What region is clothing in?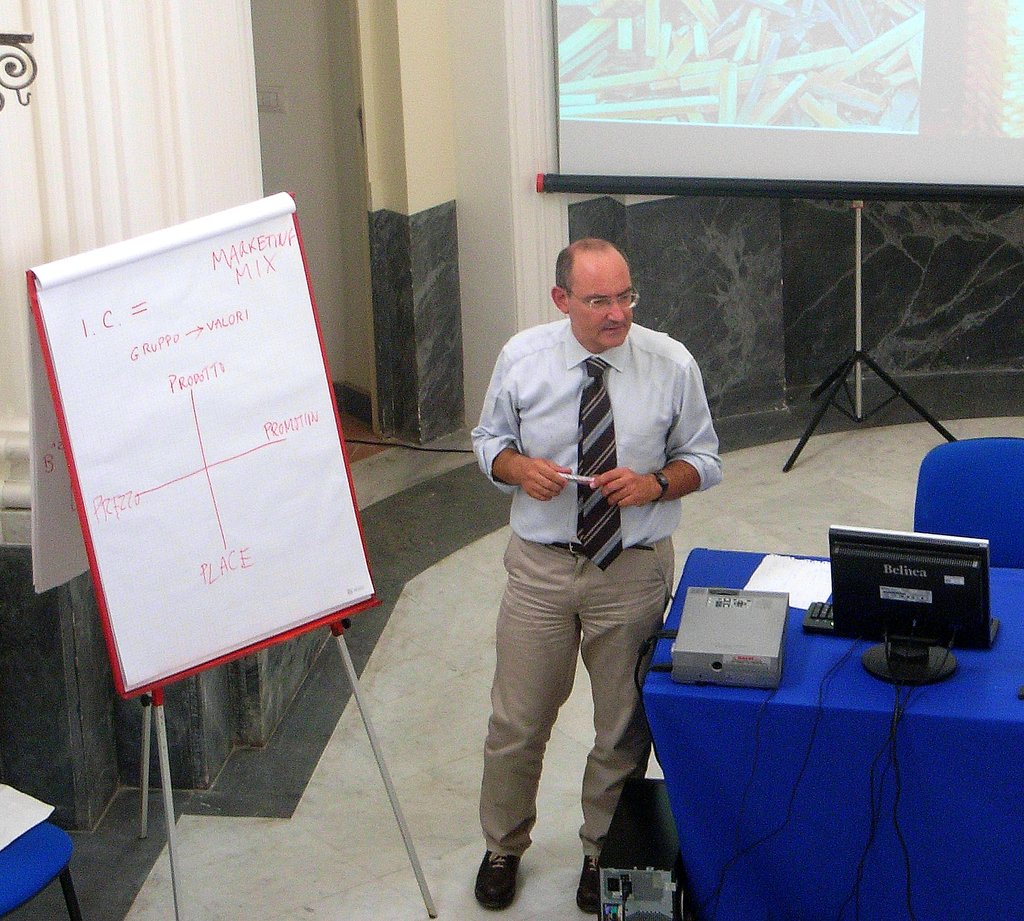
x1=451, y1=241, x2=698, y2=886.
